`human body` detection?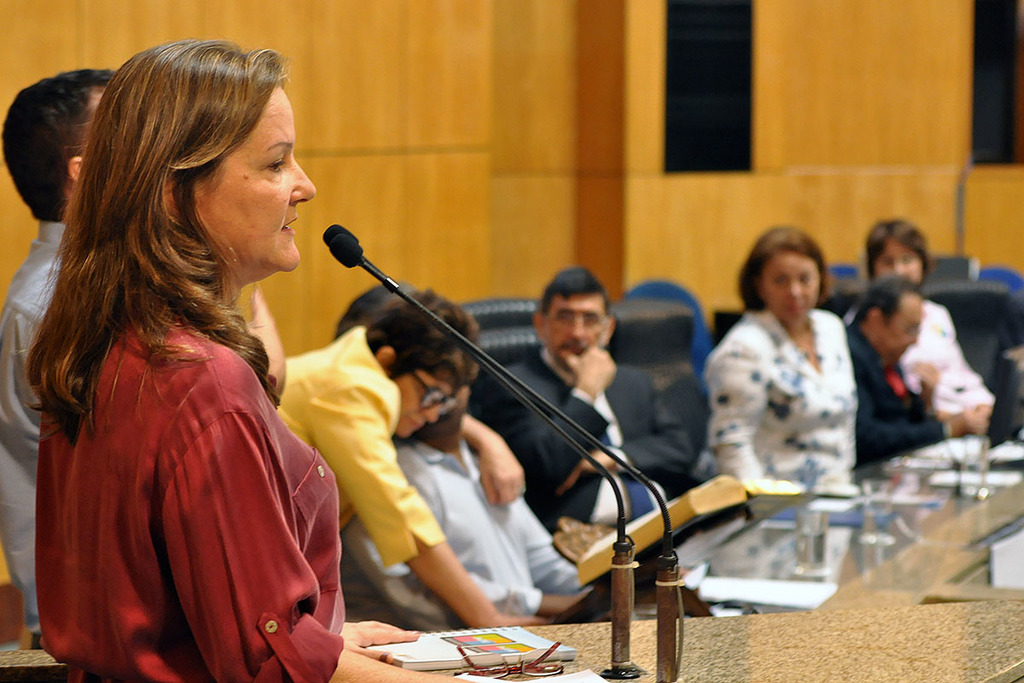
x1=0 y1=72 x2=285 y2=637
